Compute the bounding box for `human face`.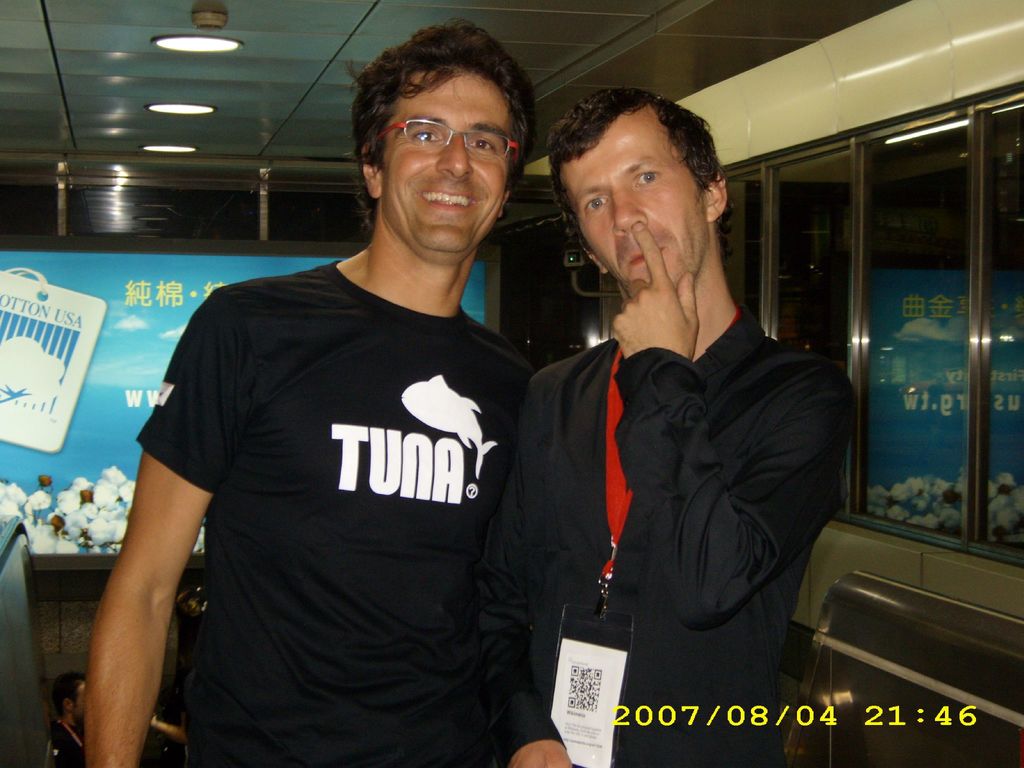
566, 107, 707, 284.
